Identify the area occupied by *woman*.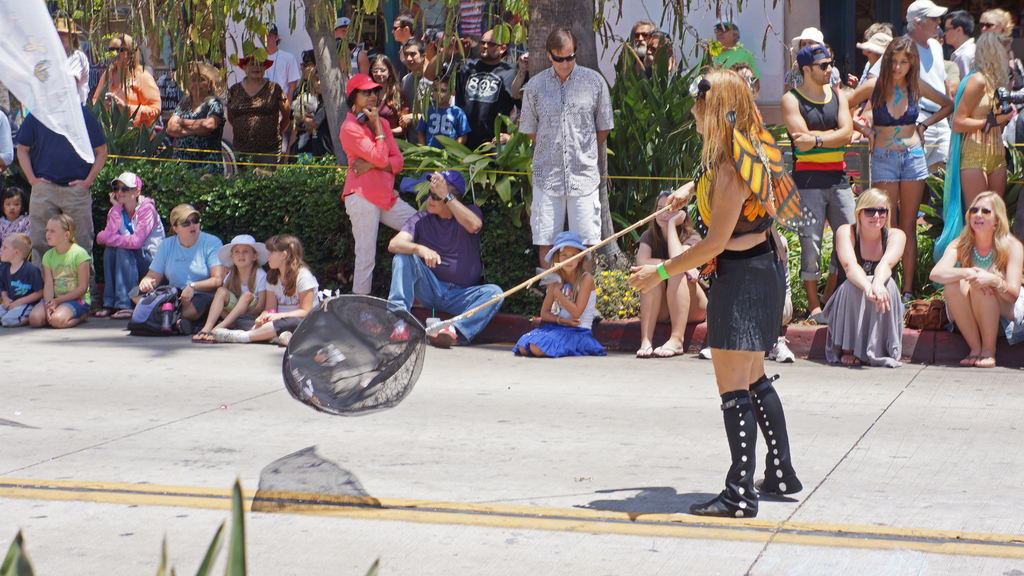
Area: bbox=[785, 26, 841, 94].
